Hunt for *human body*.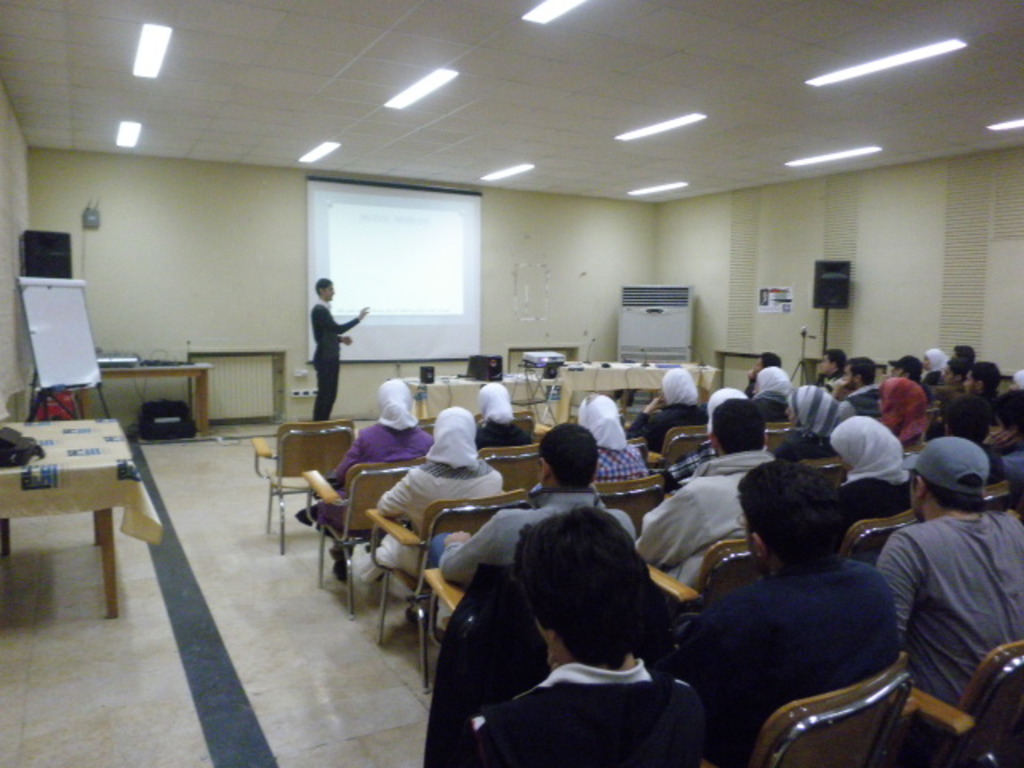
Hunted down at [x1=691, y1=550, x2=898, y2=749].
